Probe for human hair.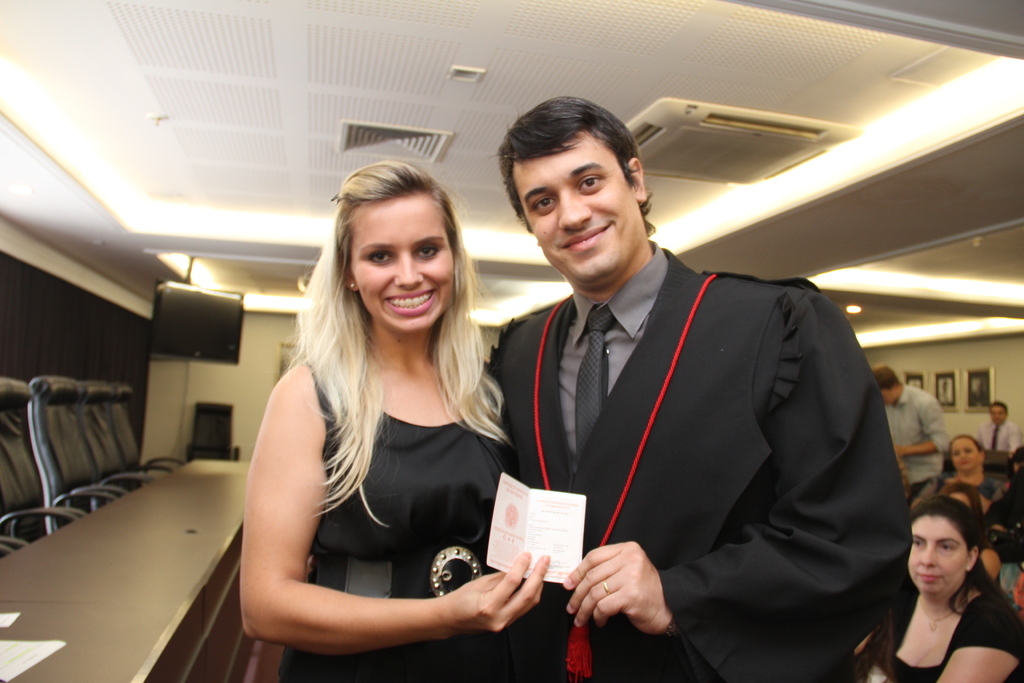
Probe result: box(300, 144, 490, 472).
